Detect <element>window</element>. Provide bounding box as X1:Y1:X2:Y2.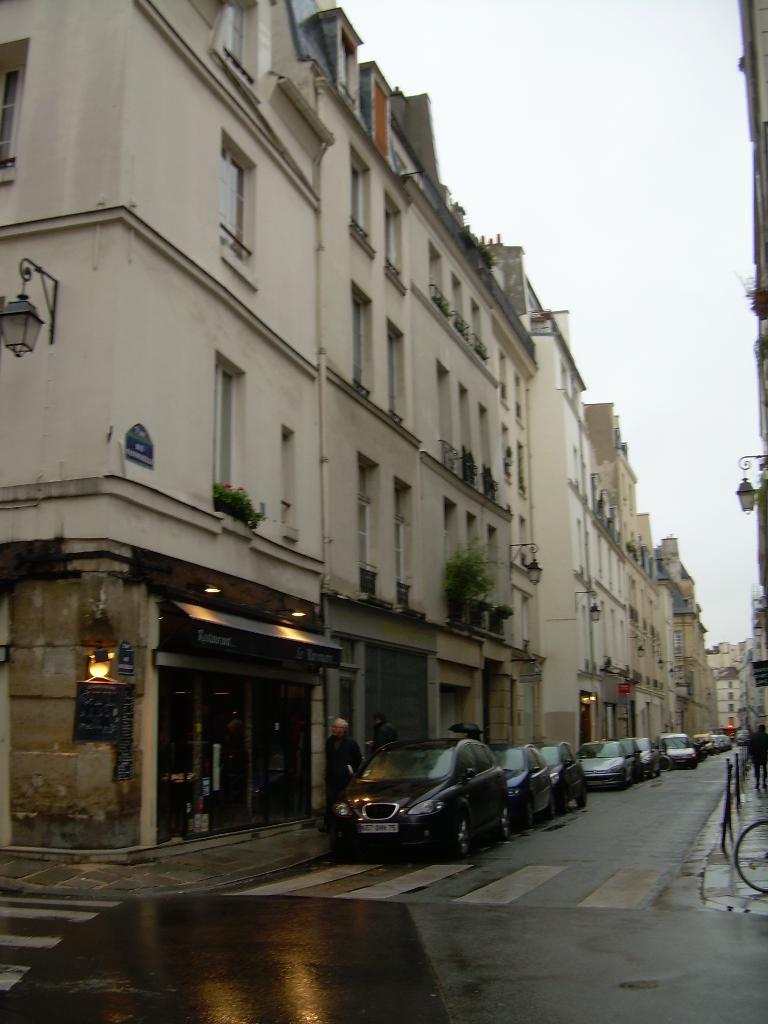
353:294:365:387.
